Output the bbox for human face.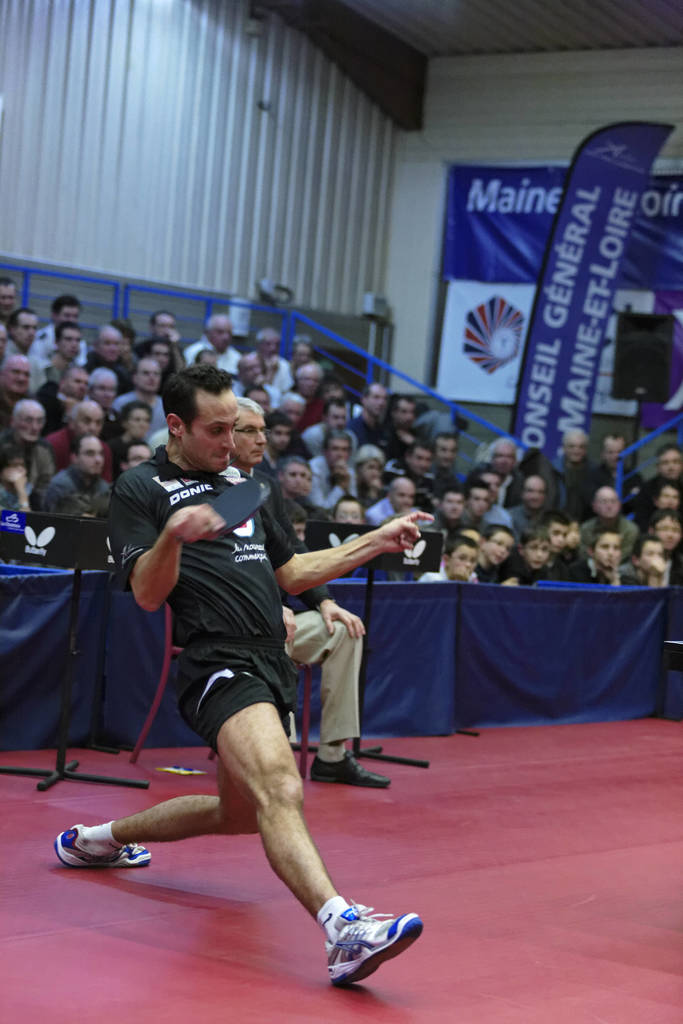
crop(299, 362, 323, 397).
